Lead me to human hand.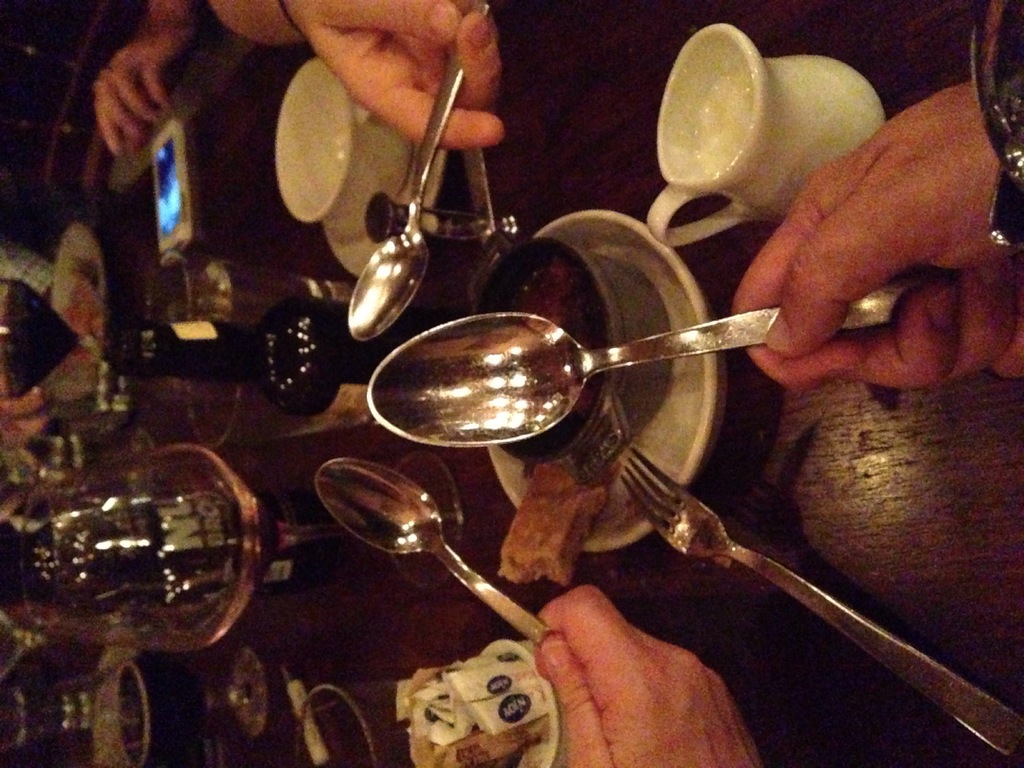
Lead to (x1=732, y1=79, x2=1023, y2=380).
